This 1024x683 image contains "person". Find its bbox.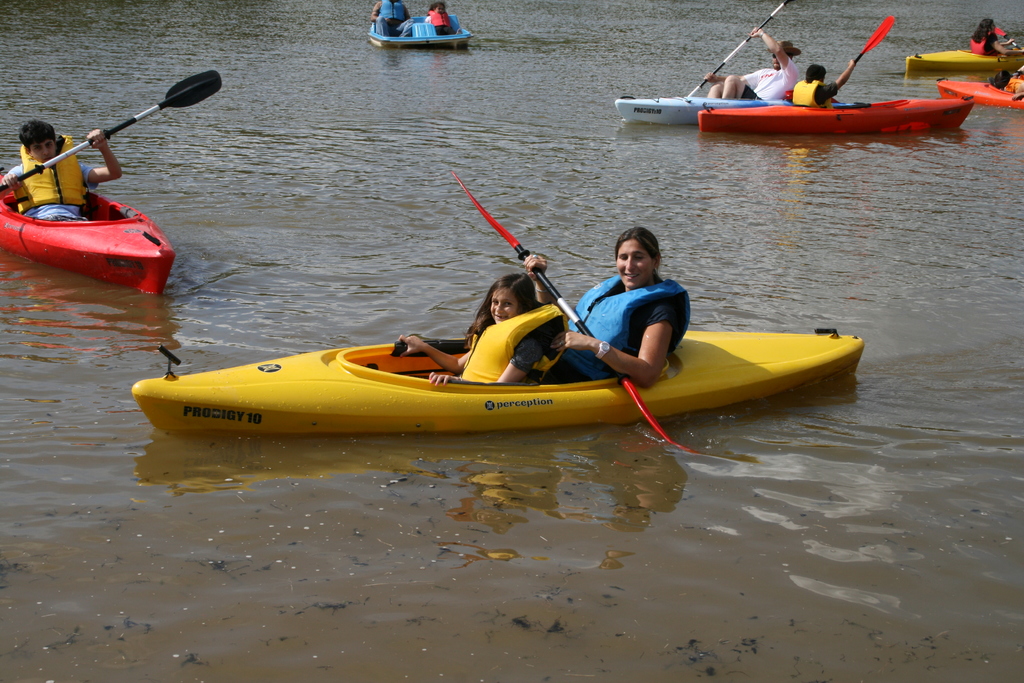
0 115 122 218.
